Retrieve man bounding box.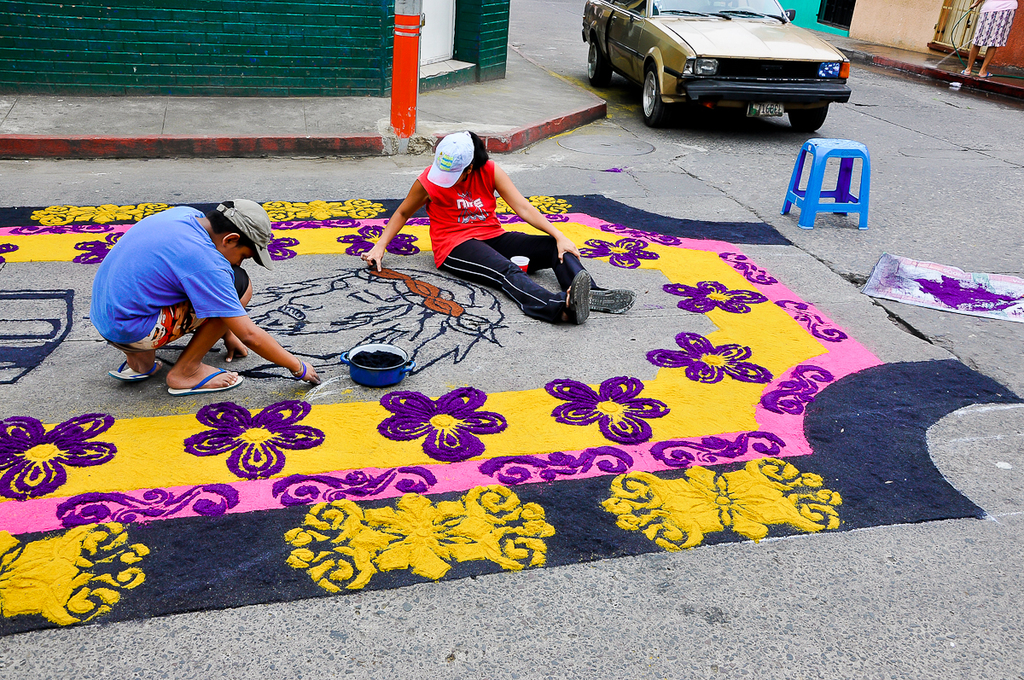
Bounding box: BBox(97, 191, 312, 398).
